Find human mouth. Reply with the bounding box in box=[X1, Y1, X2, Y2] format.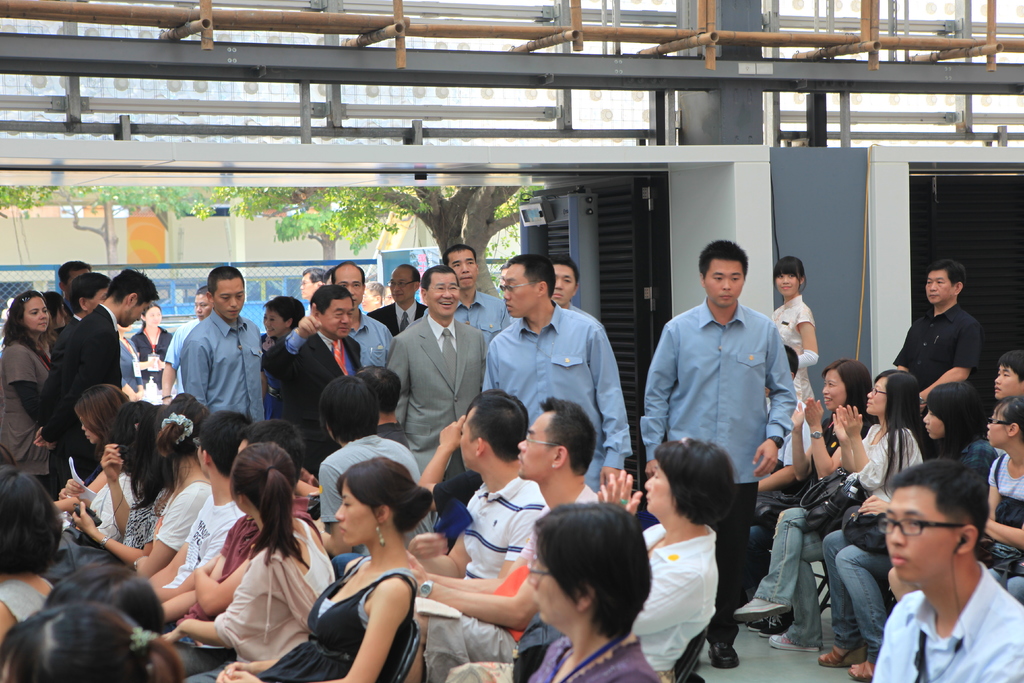
box=[509, 305, 515, 311].
